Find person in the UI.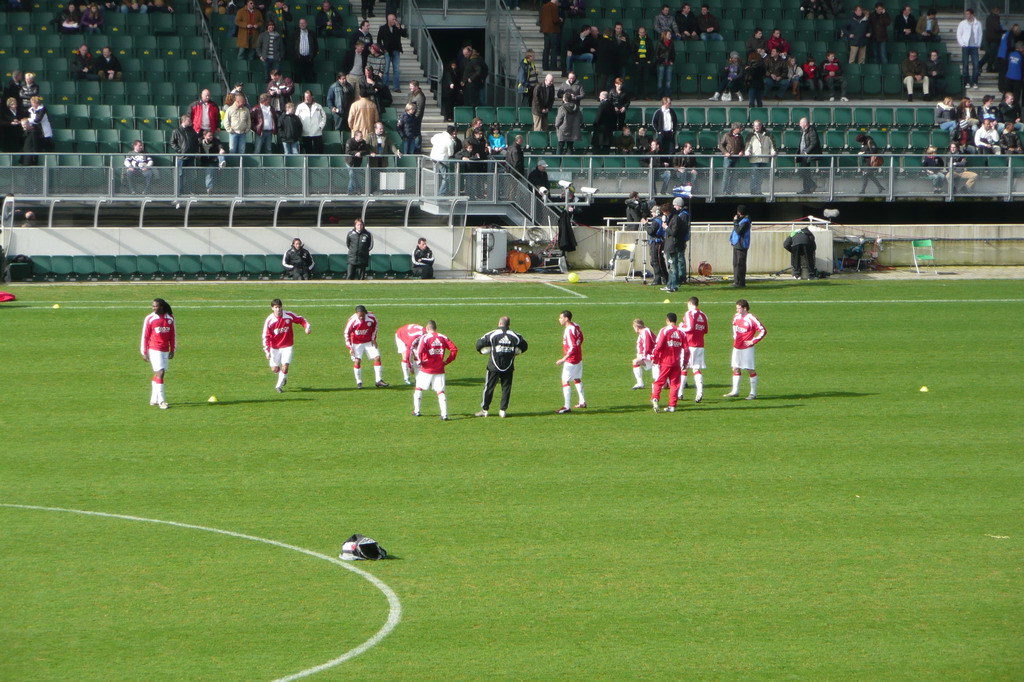
UI element at box(557, 310, 591, 411).
